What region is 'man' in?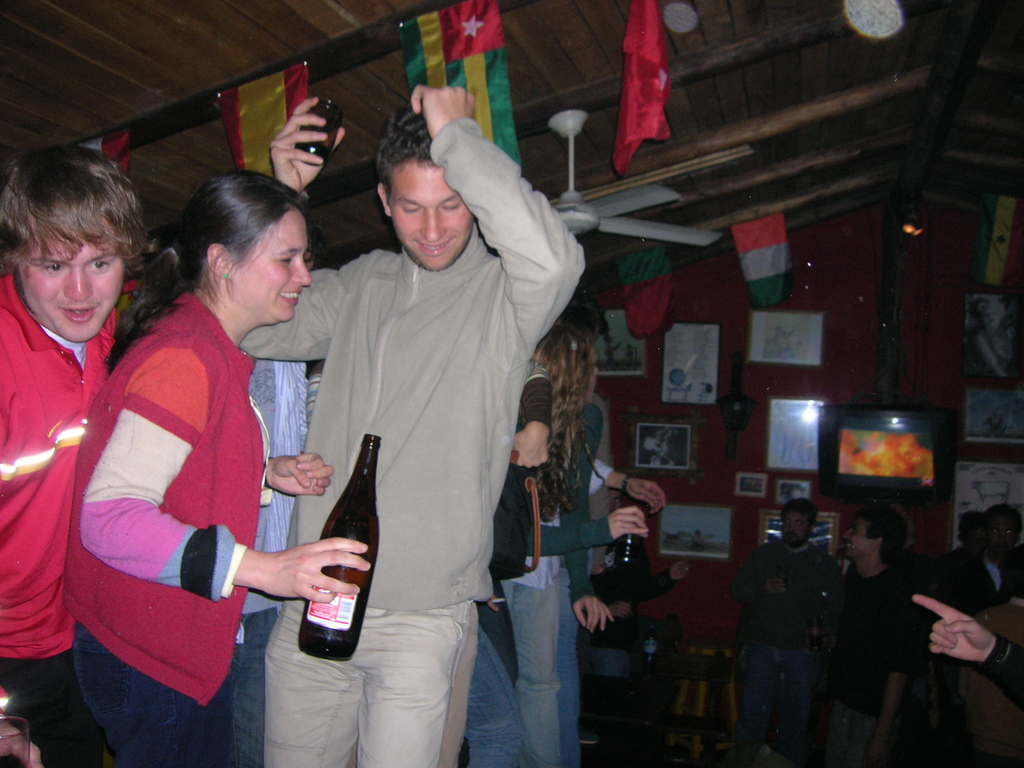
{"left": 236, "top": 72, "right": 589, "bottom": 767}.
